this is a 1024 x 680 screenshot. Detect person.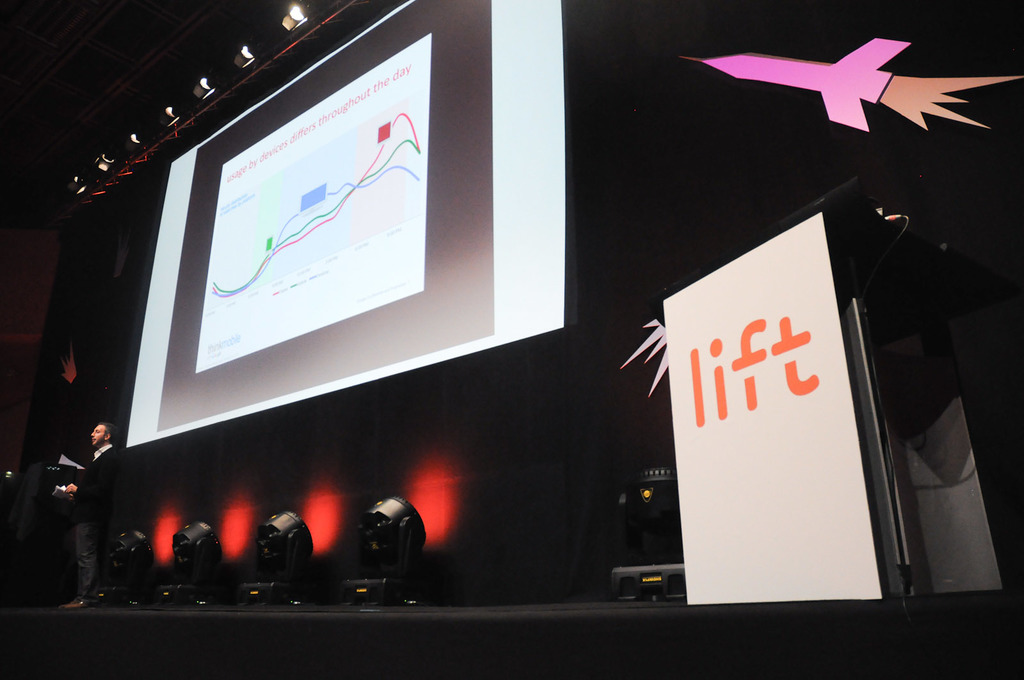
(63,422,124,610).
